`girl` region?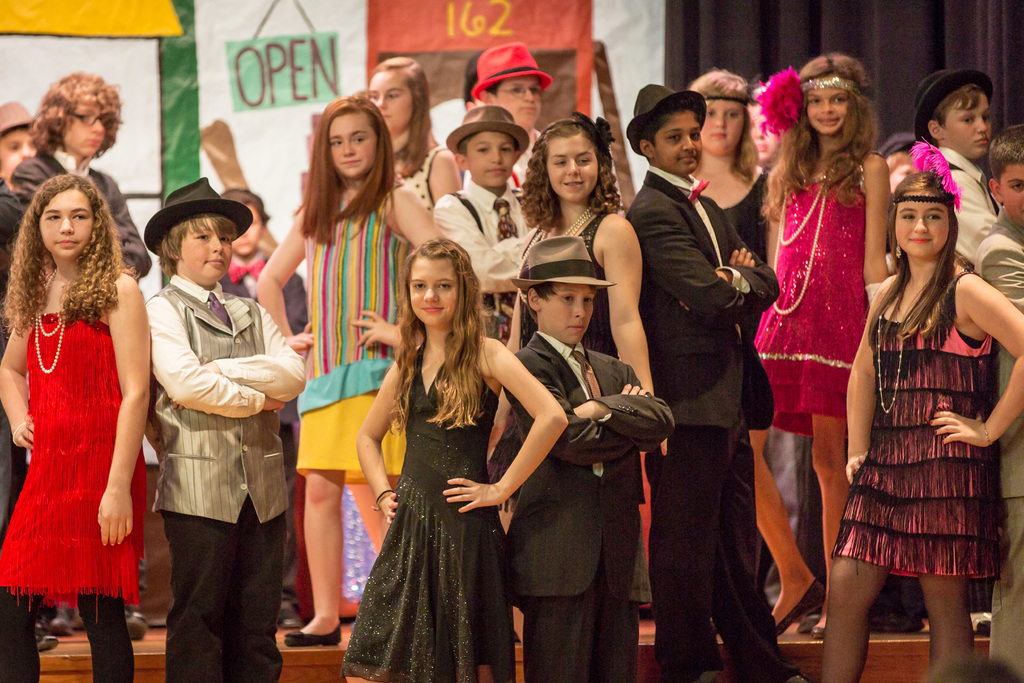
[left=348, top=238, right=567, bottom=682]
